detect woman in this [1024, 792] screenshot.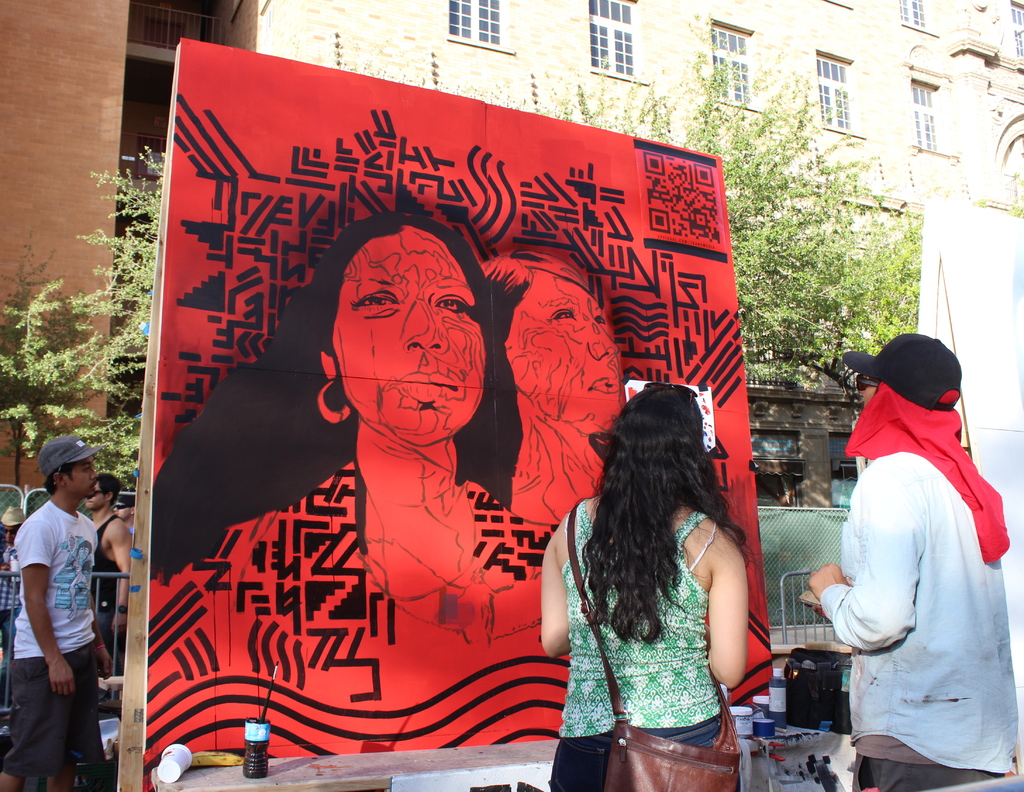
Detection: bbox=(481, 250, 623, 525).
